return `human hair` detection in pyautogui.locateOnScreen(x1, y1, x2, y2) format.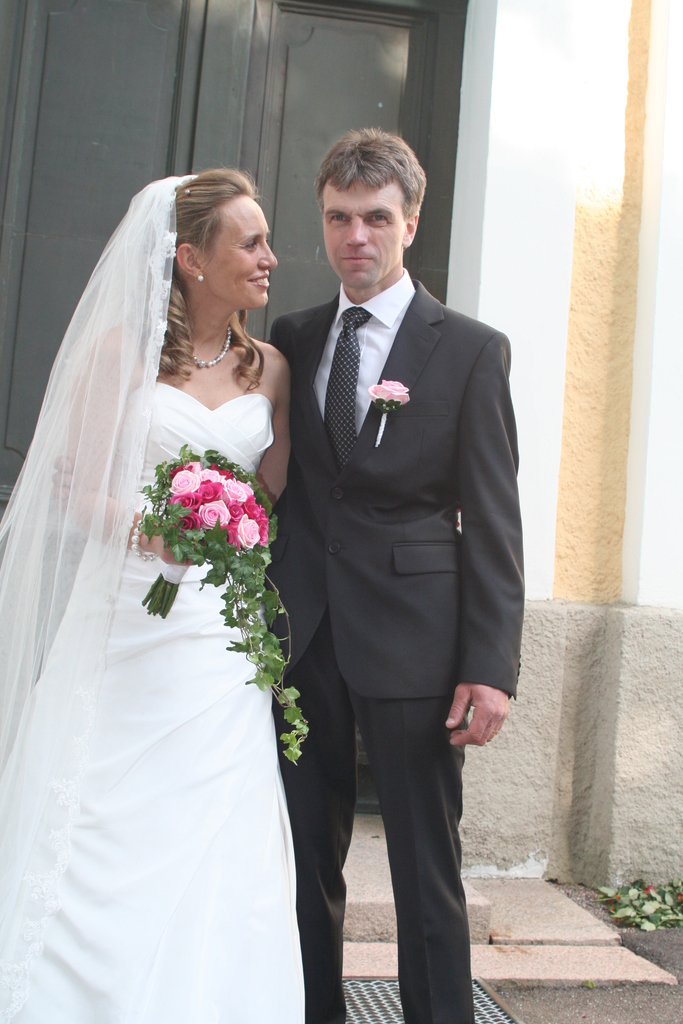
pyautogui.locateOnScreen(306, 122, 425, 258).
